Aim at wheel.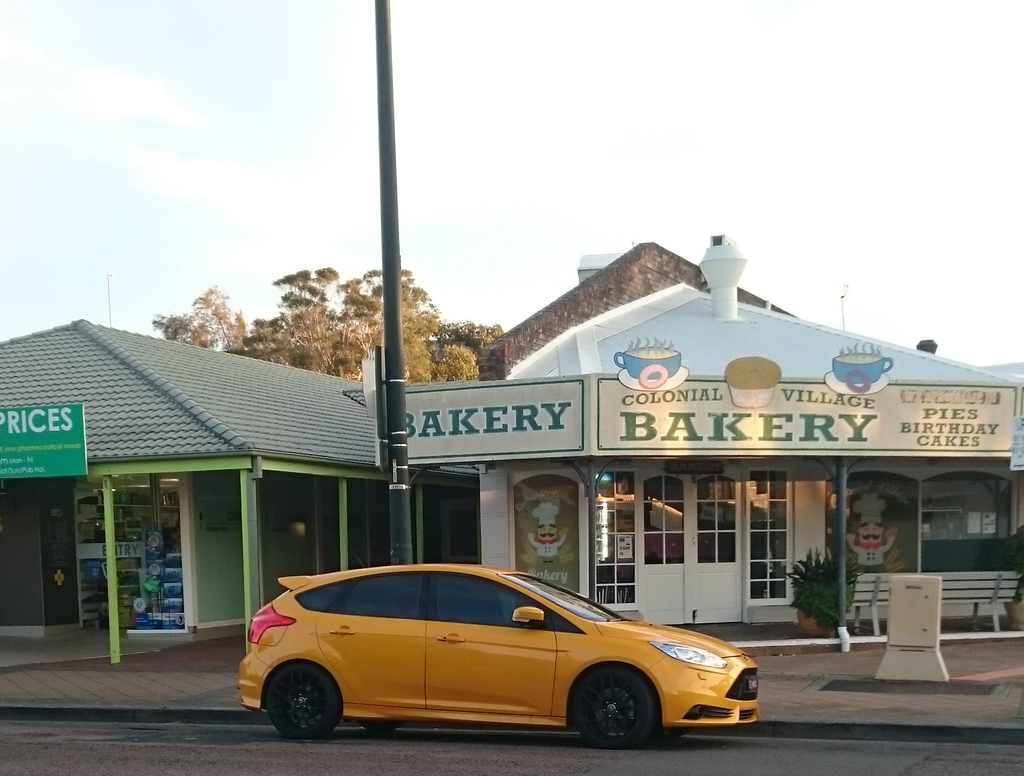
Aimed at (572,664,661,747).
